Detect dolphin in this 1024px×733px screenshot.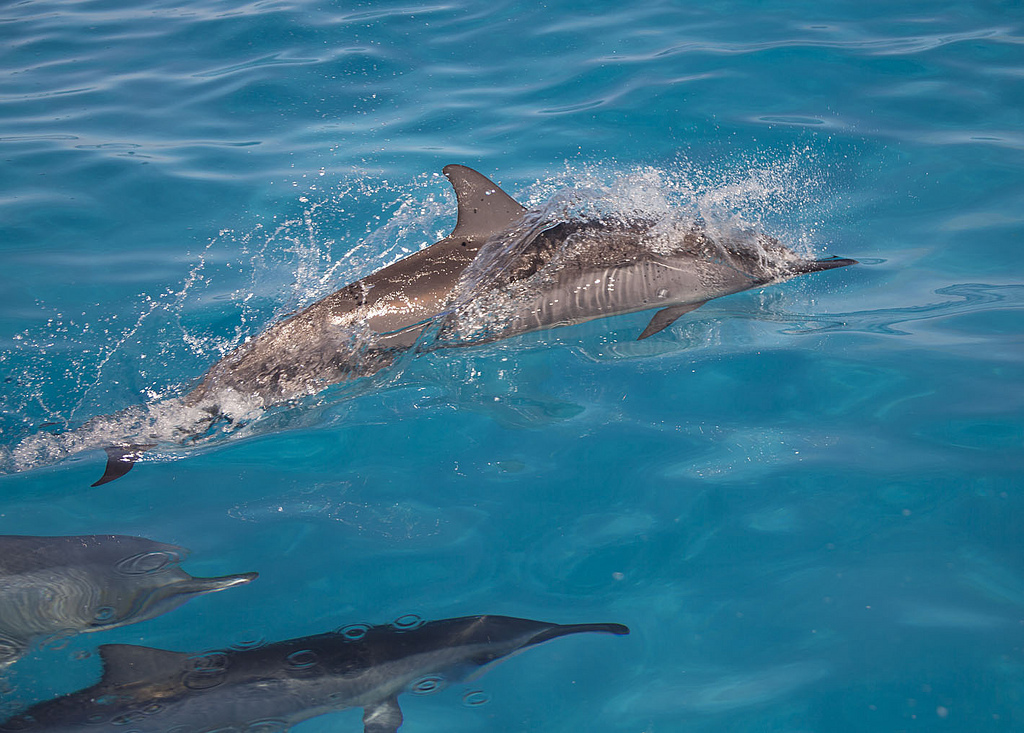
Detection: <box>0,533,258,671</box>.
